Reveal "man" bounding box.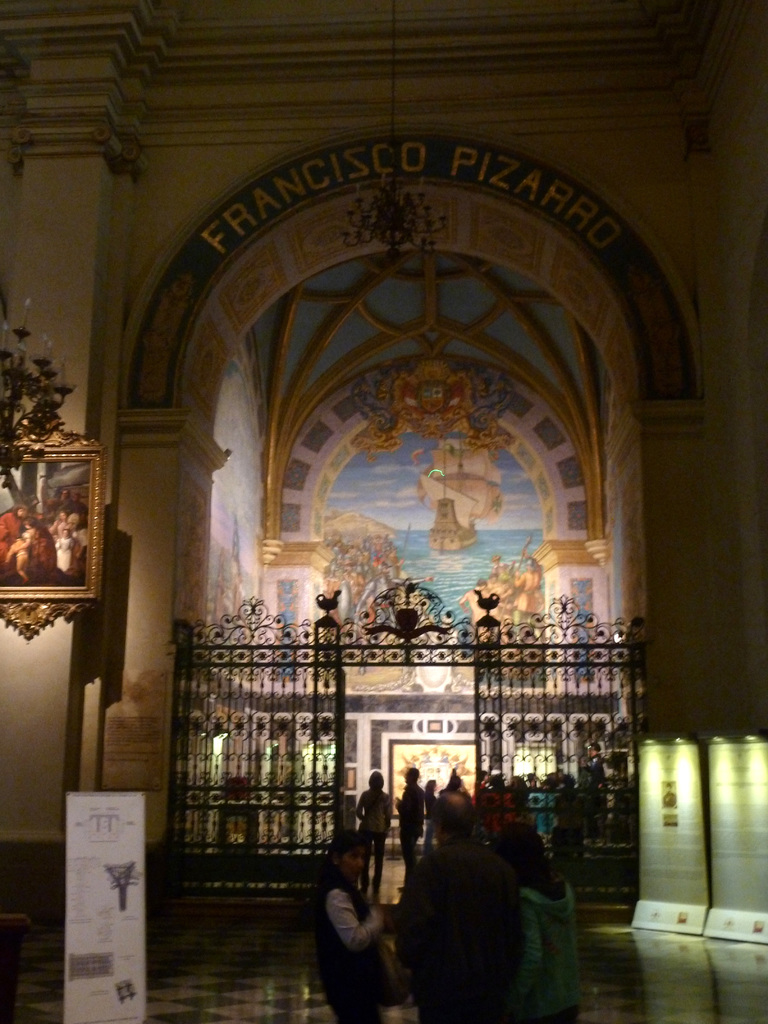
Revealed: region(393, 786, 516, 1023).
